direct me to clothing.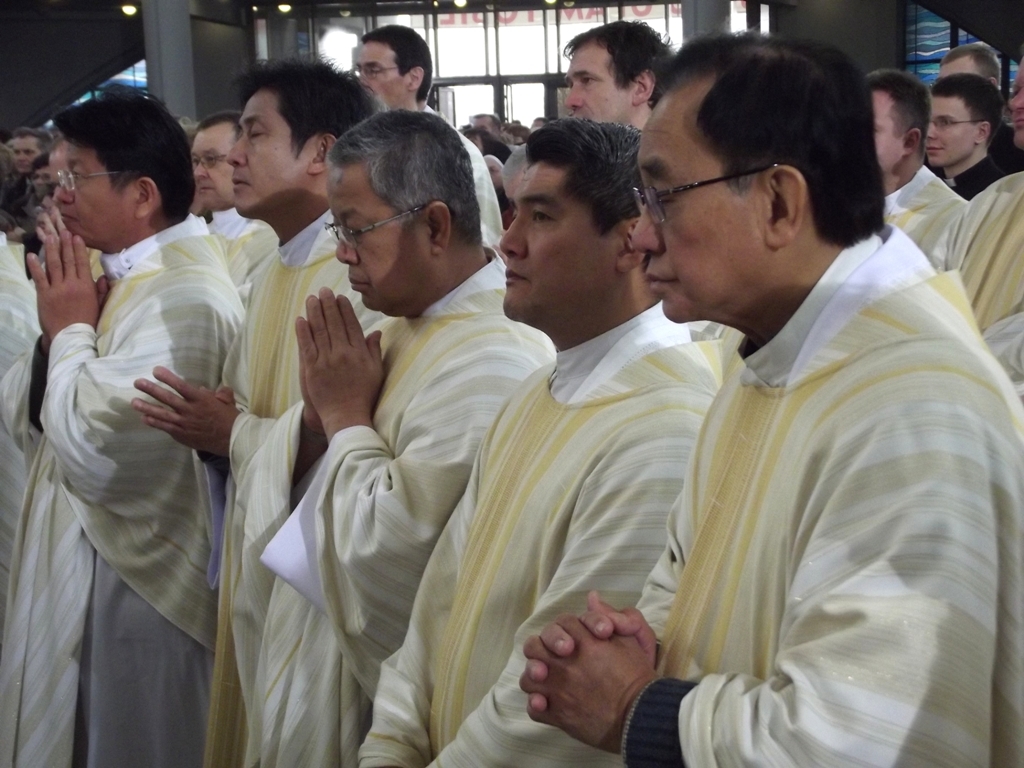
Direction: rect(355, 297, 724, 767).
